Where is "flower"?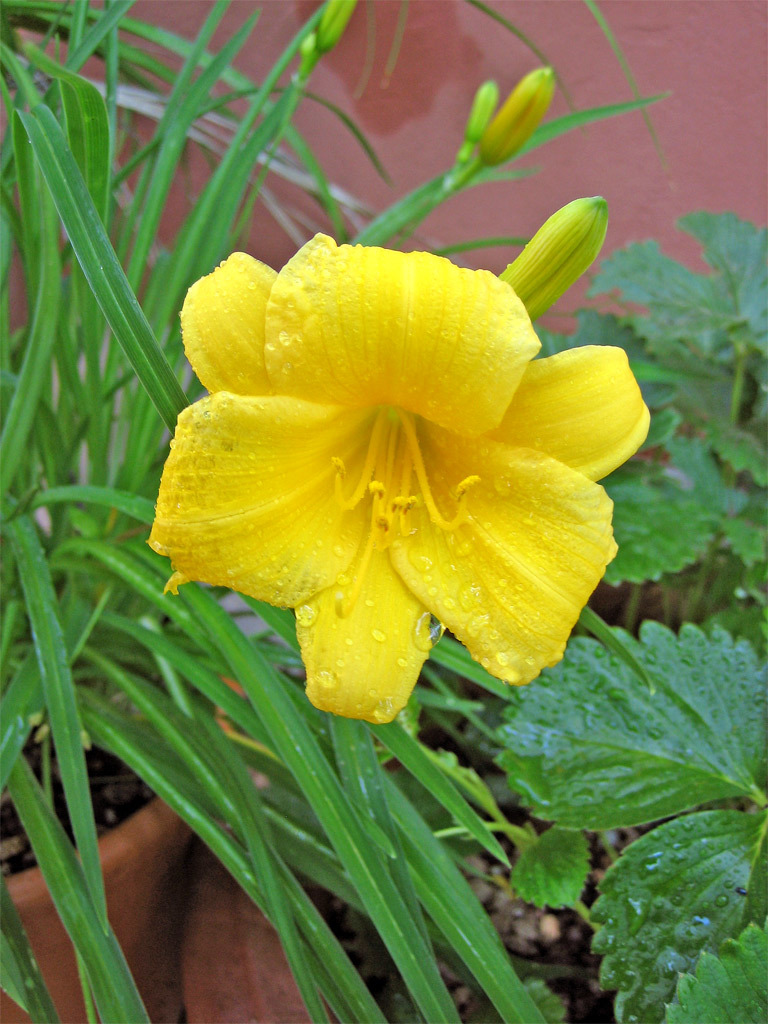
Rect(141, 196, 647, 714).
